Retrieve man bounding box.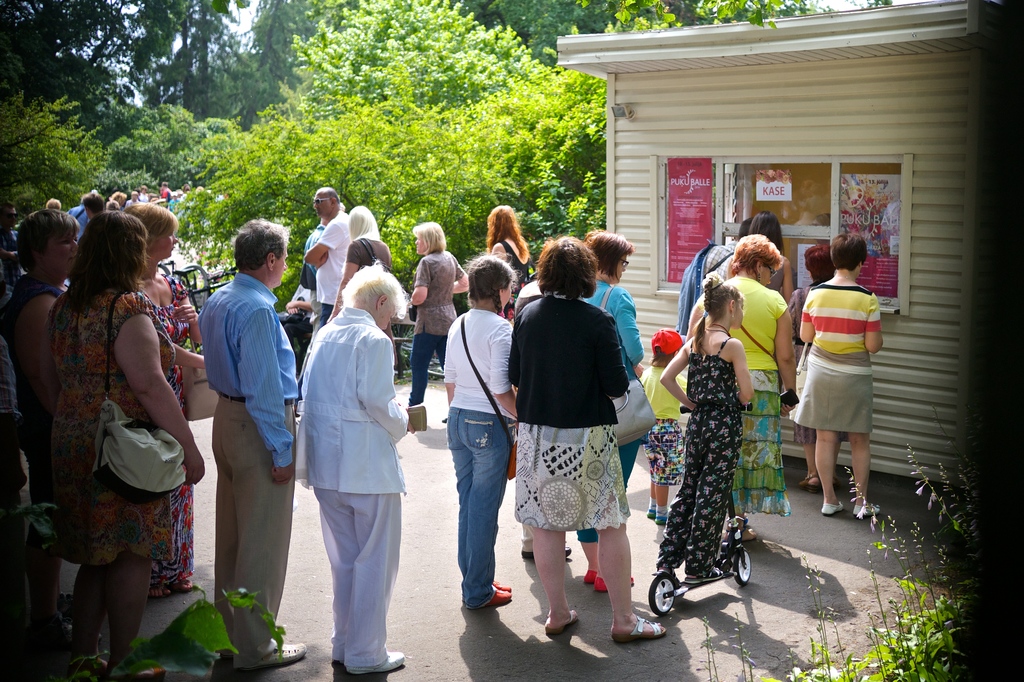
Bounding box: [left=81, top=193, right=106, bottom=220].
